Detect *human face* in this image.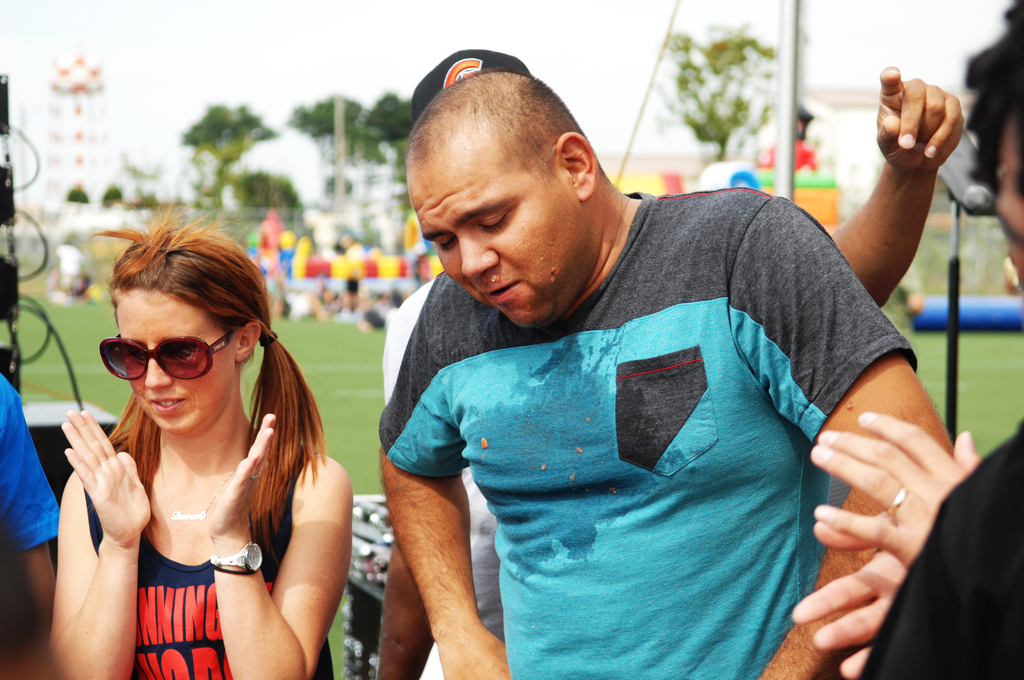
Detection: <bbox>127, 288, 236, 429</bbox>.
